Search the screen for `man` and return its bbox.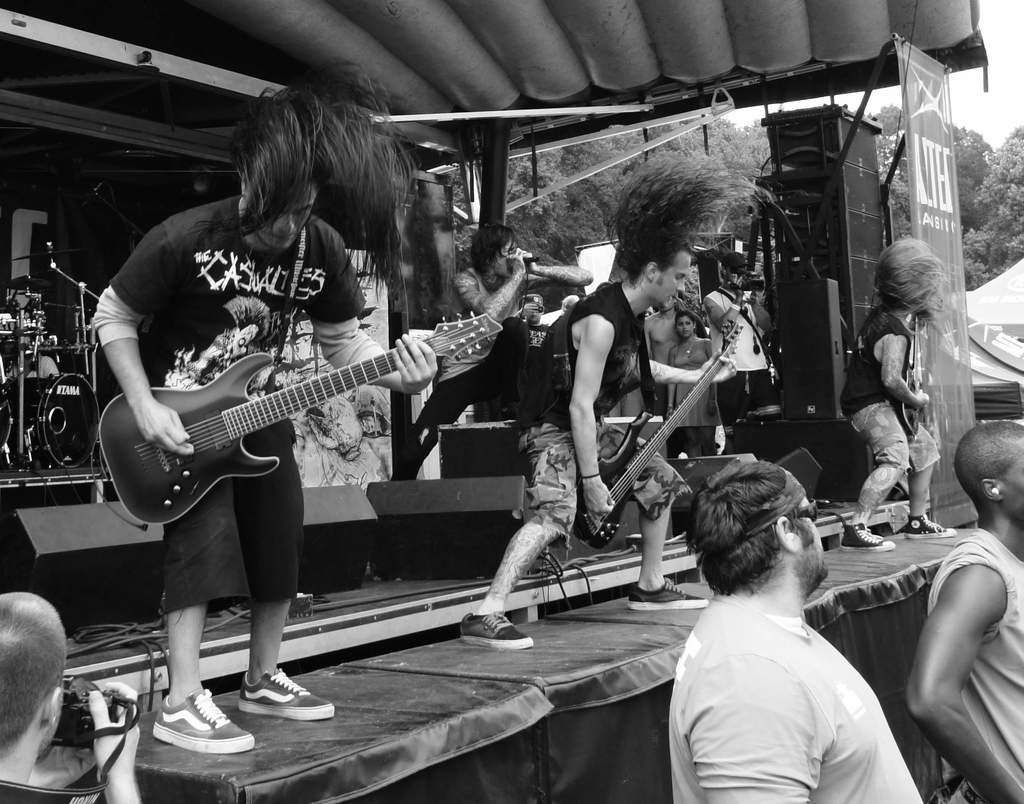
Found: [76,100,444,760].
